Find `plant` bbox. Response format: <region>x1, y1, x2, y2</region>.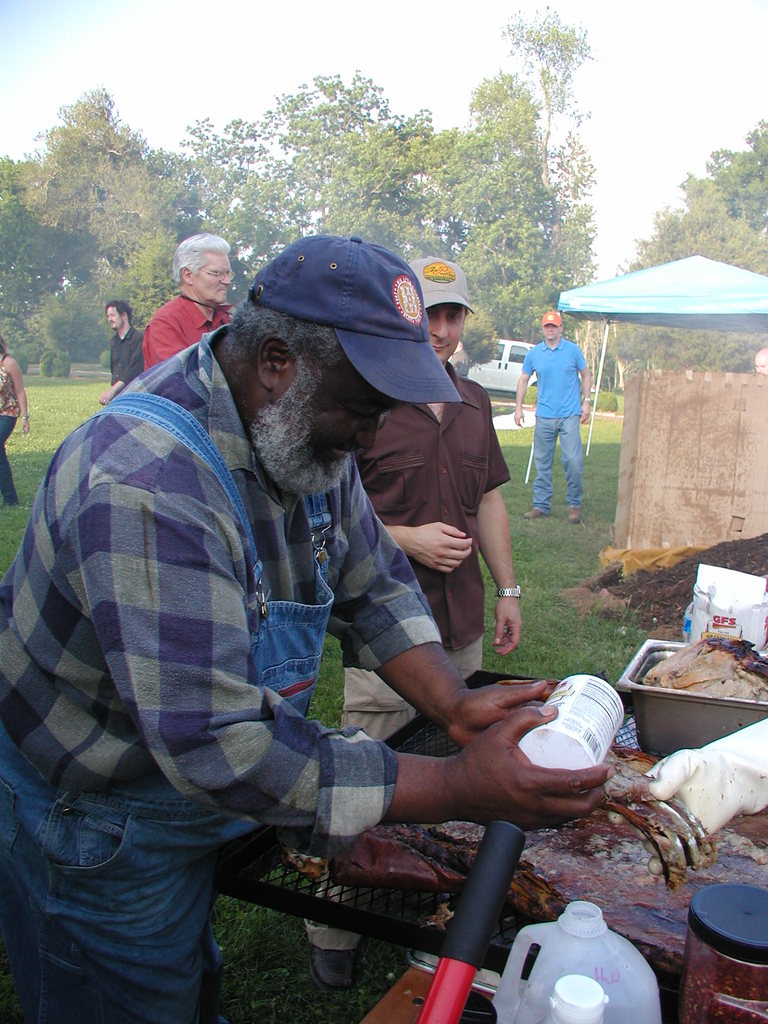
<region>479, 392, 632, 685</region>.
